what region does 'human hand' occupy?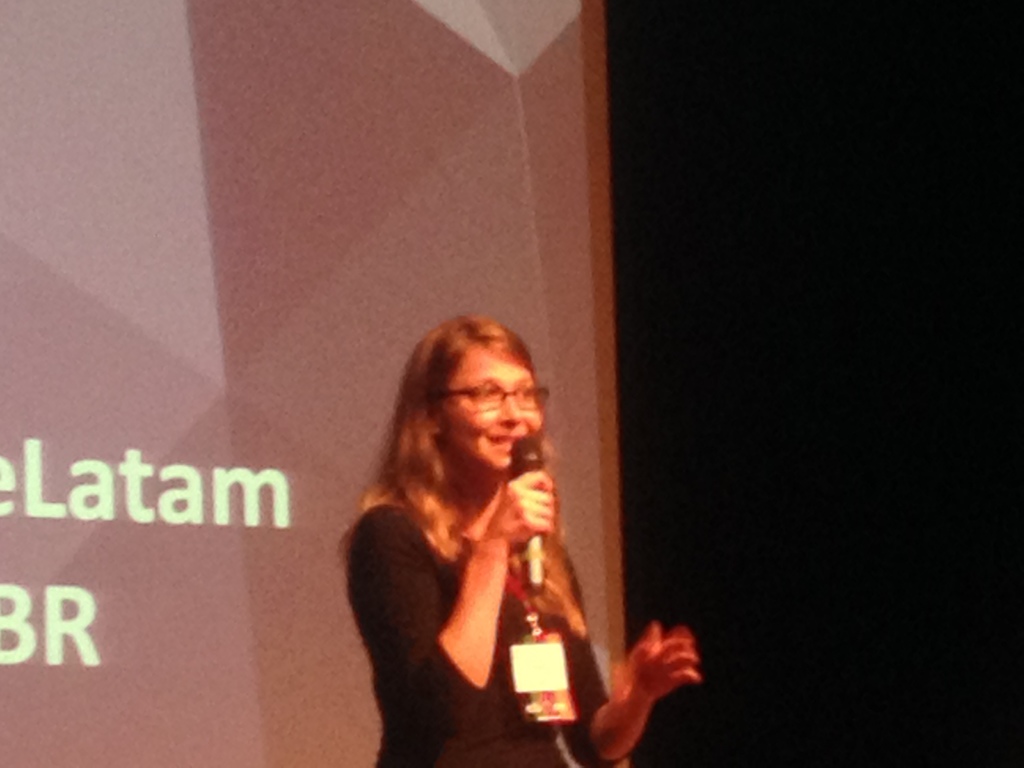
BBox(485, 466, 557, 548).
